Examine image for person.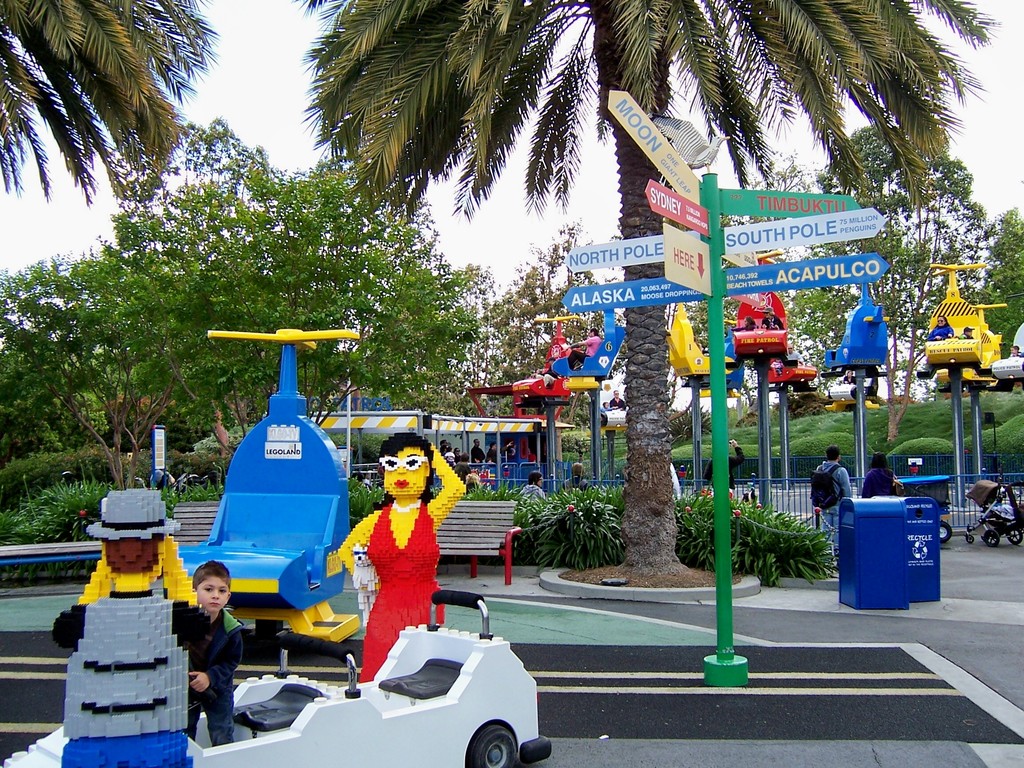
Examination result: 740,319,762,333.
